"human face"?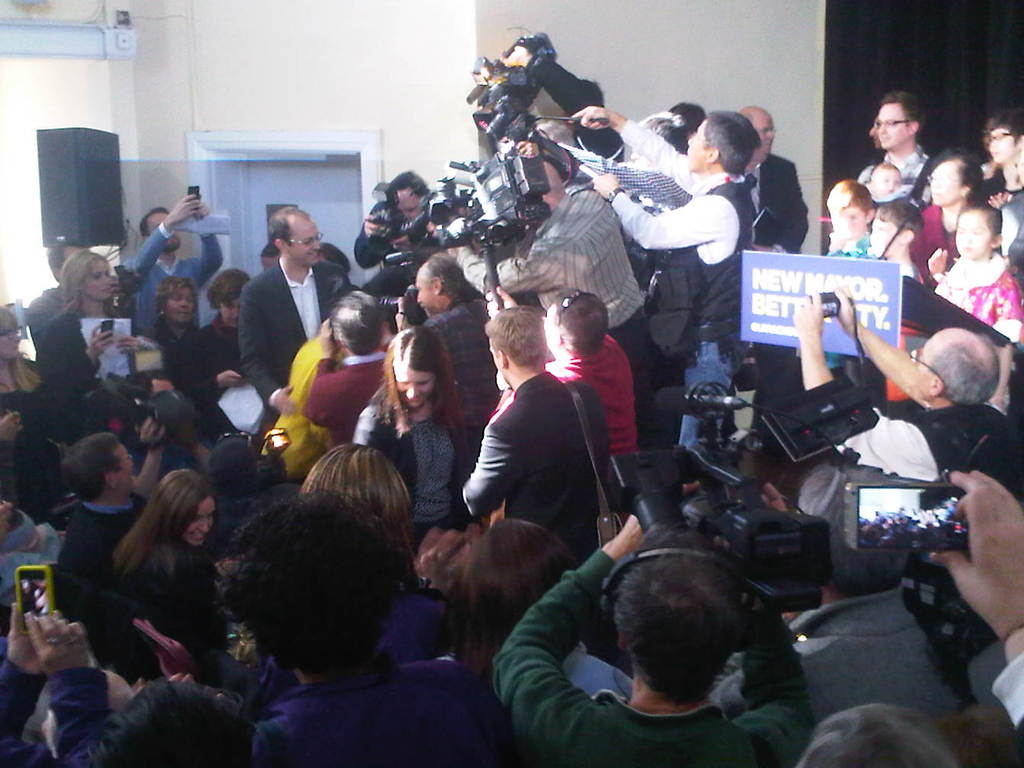
[398,192,421,219]
